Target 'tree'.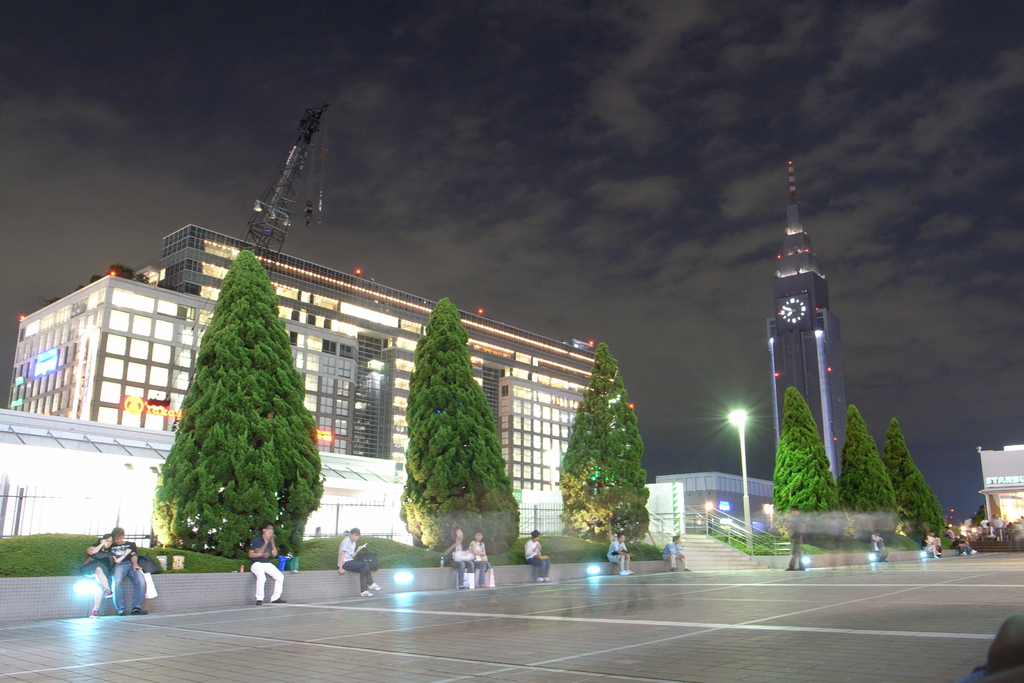
Target region: pyautogui.locateOnScreen(772, 391, 844, 514).
